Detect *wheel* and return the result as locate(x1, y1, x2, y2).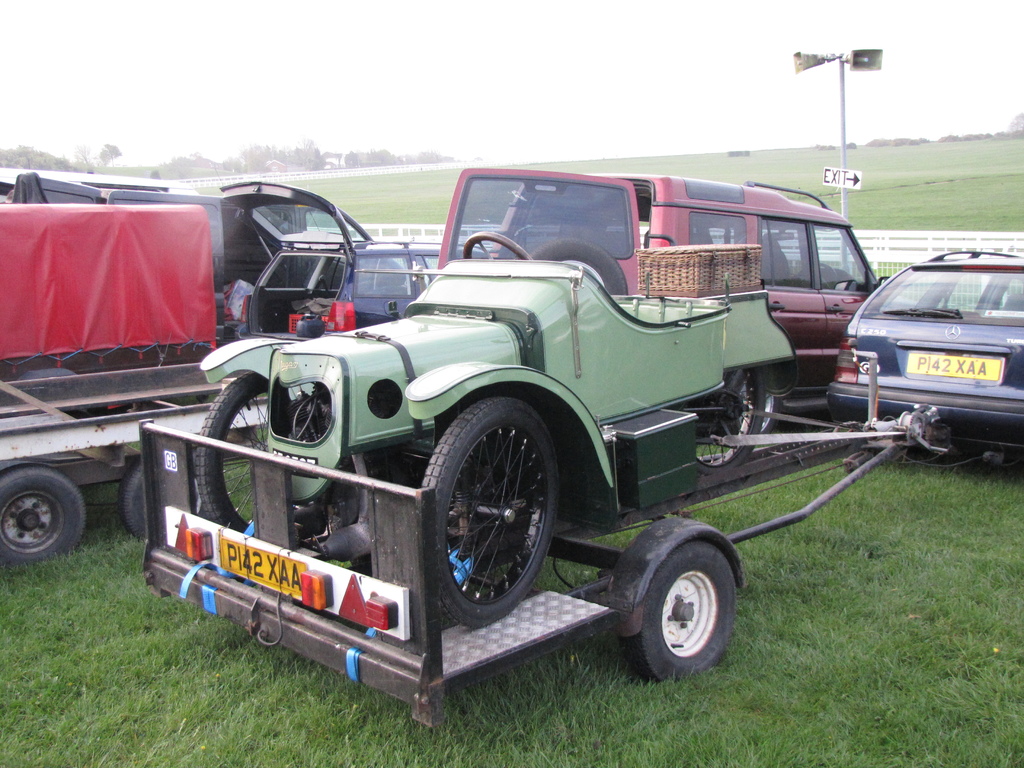
locate(408, 407, 566, 659).
